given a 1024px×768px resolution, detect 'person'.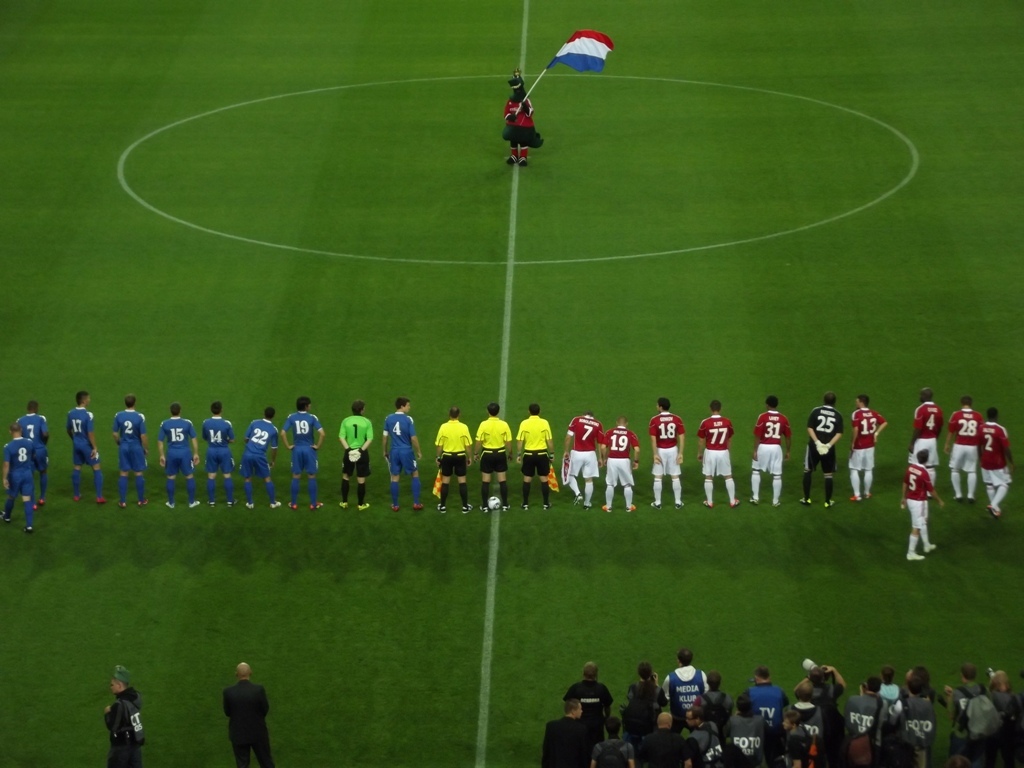
560/406/606/507.
